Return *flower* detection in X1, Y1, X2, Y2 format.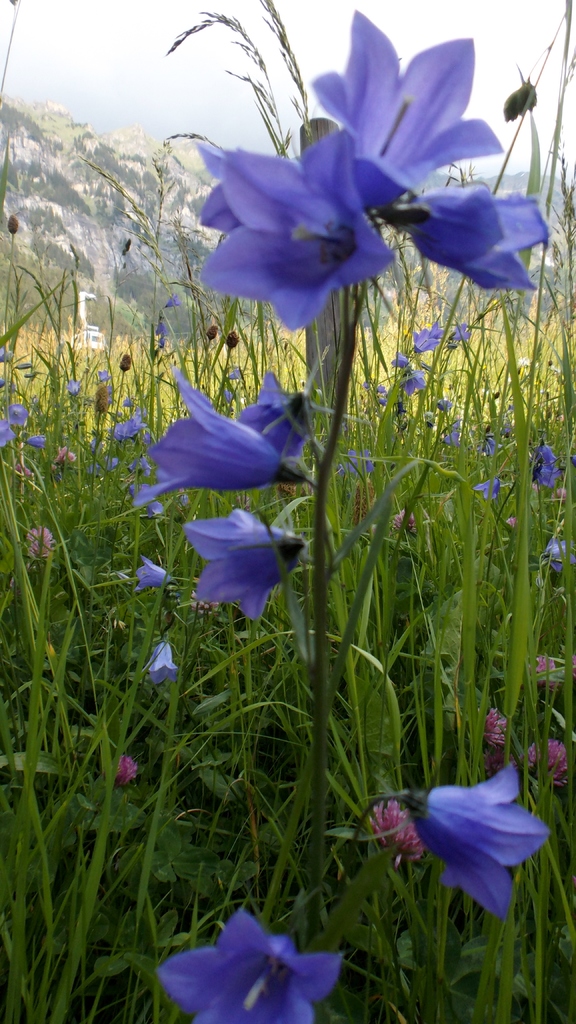
396, 508, 413, 529.
